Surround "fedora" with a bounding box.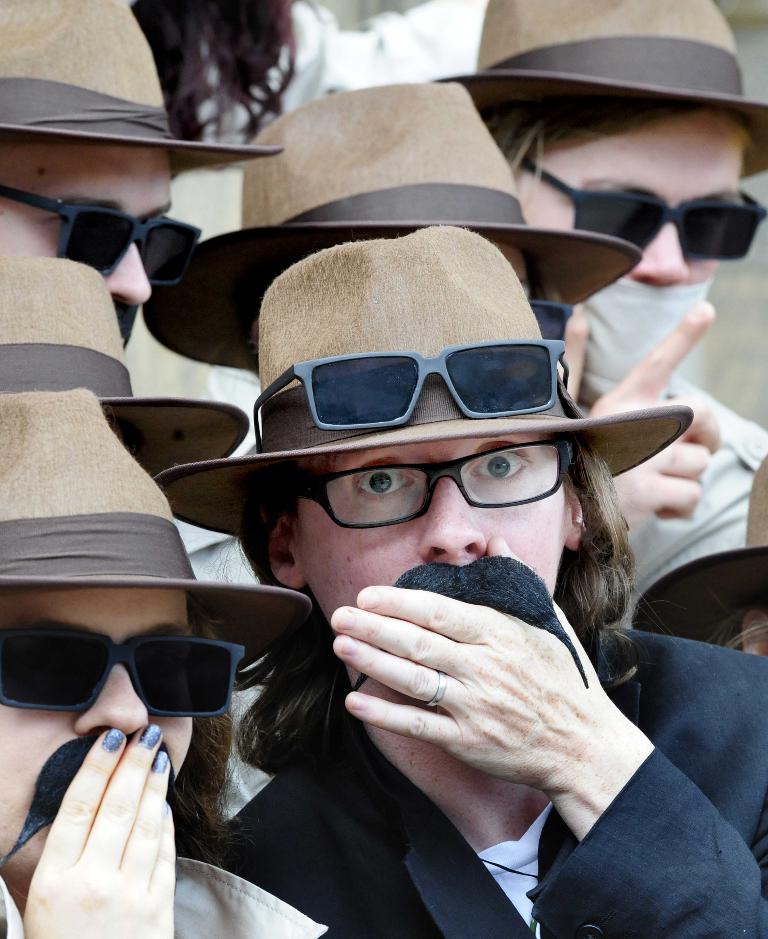
box=[1, 0, 278, 166].
